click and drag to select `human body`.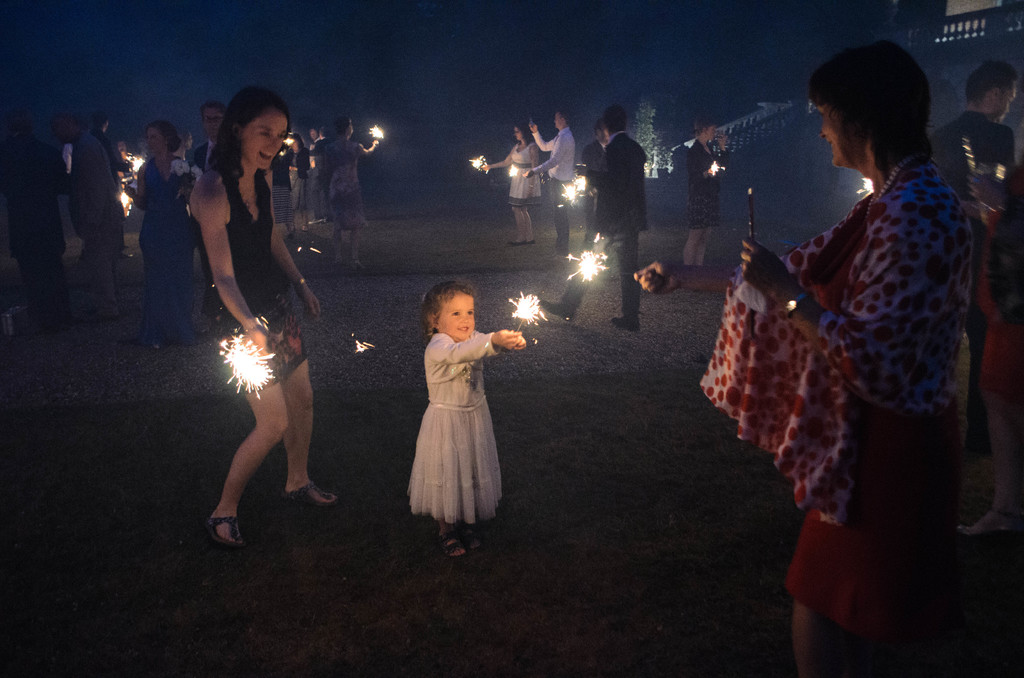
Selection: box(924, 63, 1018, 455).
